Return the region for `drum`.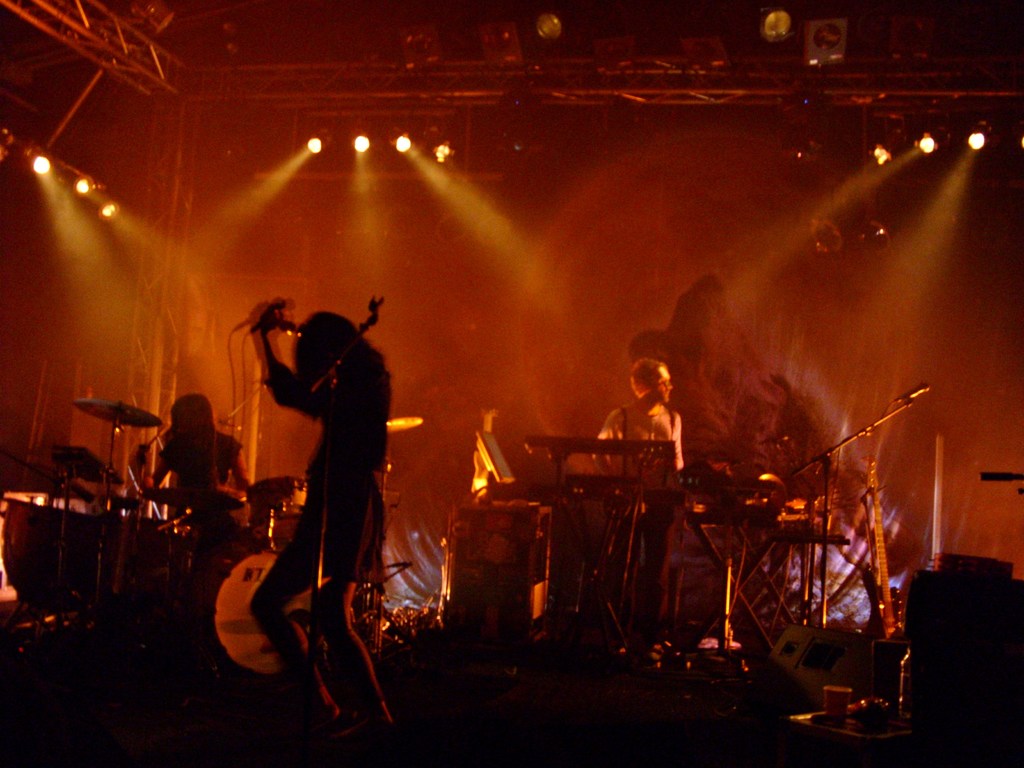
bbox(247, 483, 312, 525).
